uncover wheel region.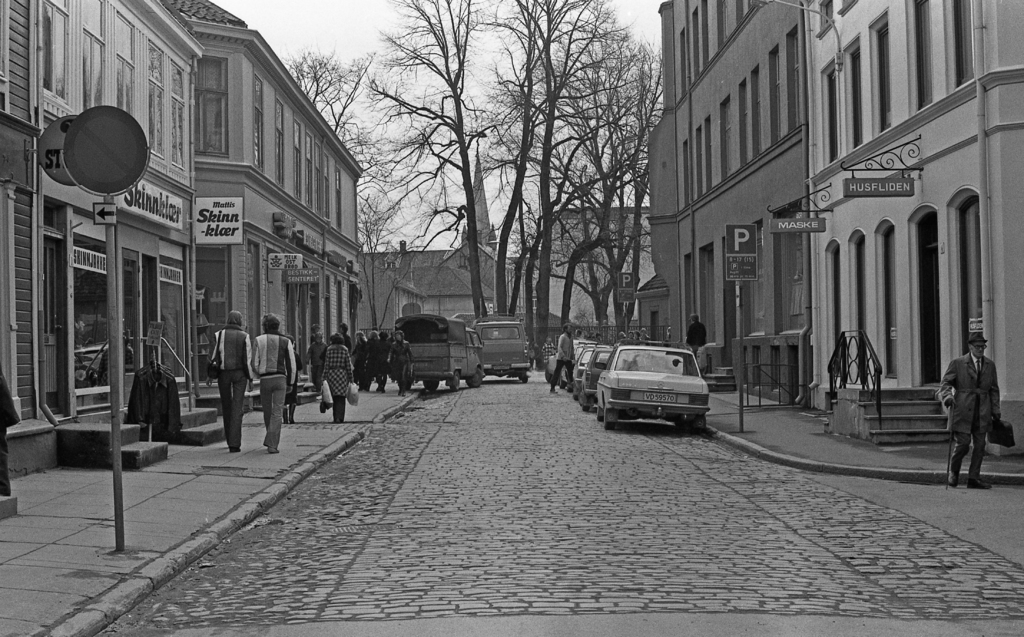
Uncovered: locate(604, 406, 611, 430).
